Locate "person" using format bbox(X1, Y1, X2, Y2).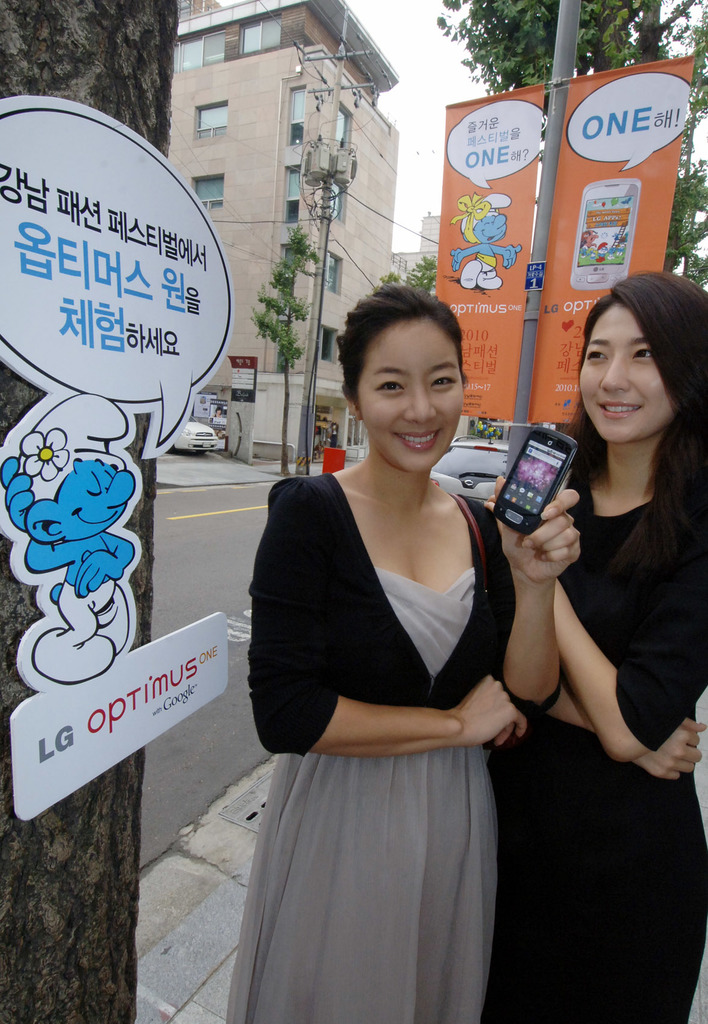
bbox(480, 271, 706, 1023).
